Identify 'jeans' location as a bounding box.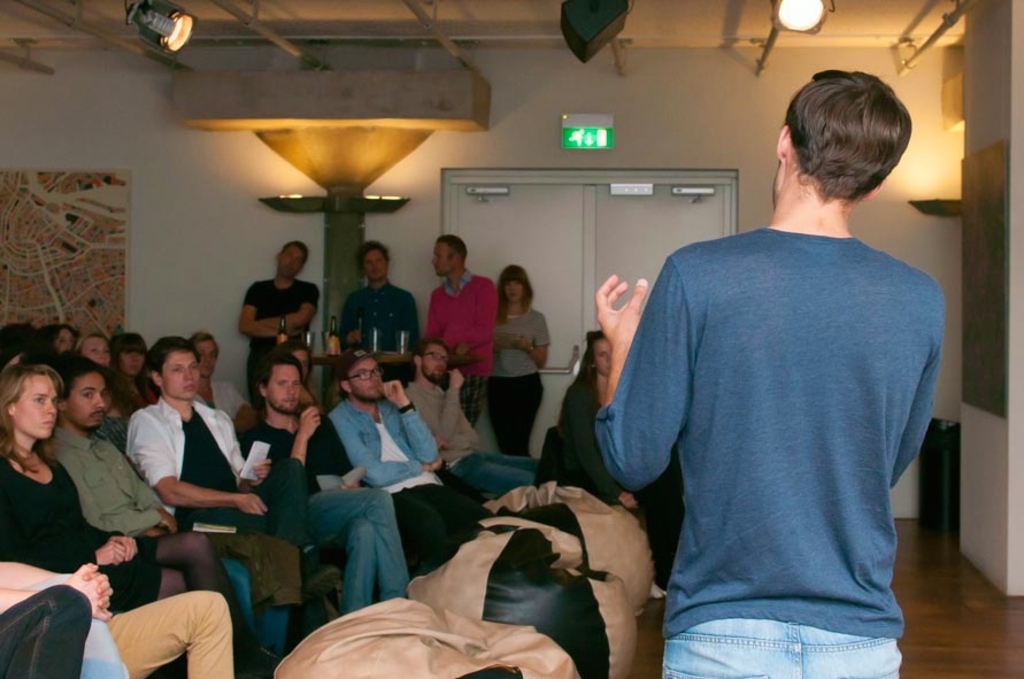
[456, 445, 544, 496].
